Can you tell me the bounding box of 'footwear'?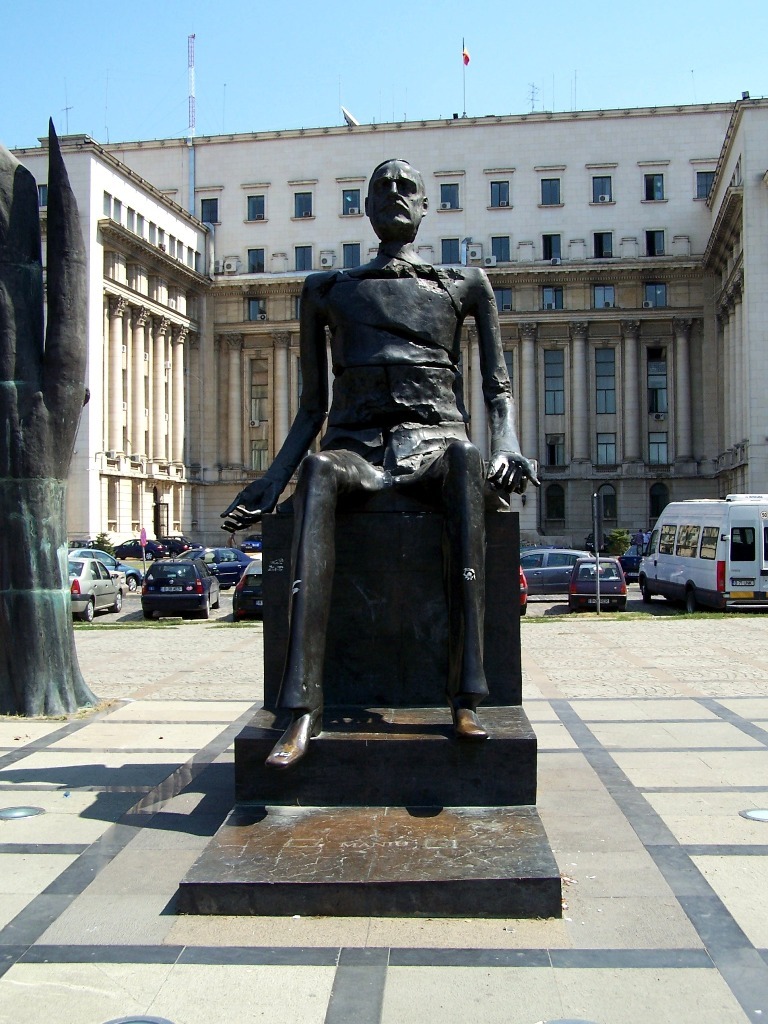
locate(453, 715, 499, 760).
